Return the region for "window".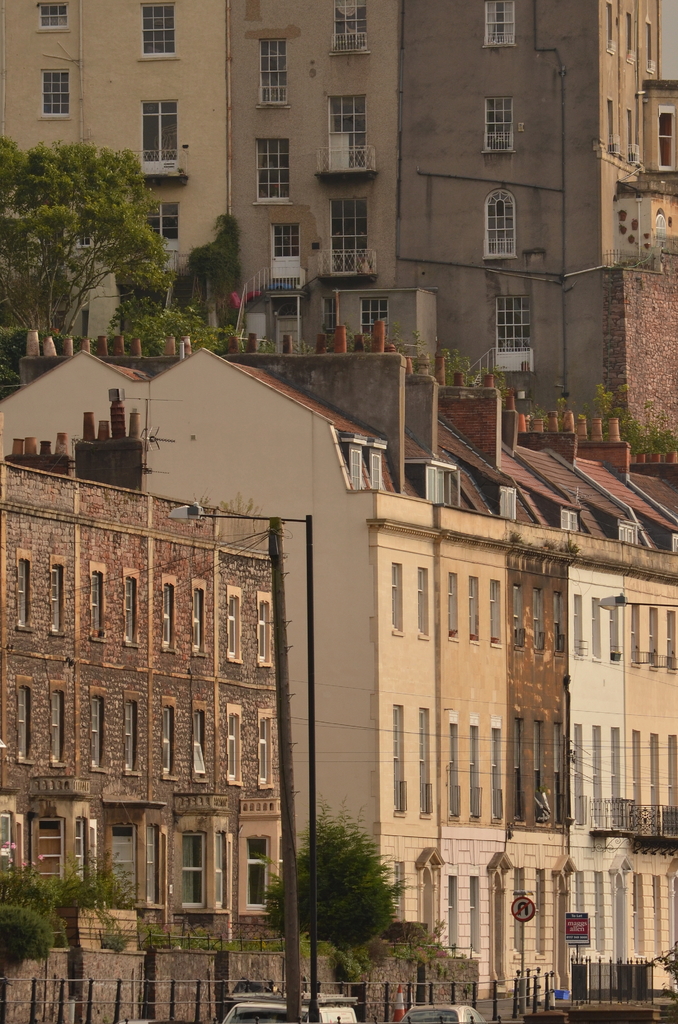
631, 728, 643, 829.
